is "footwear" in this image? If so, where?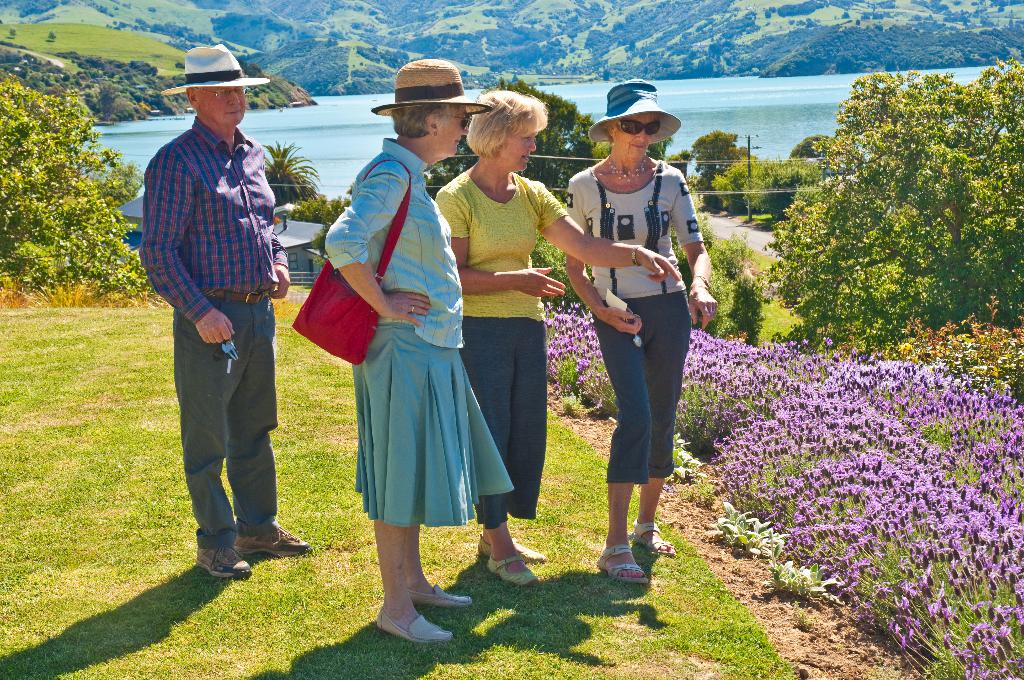
Yes, at [631, 520, 677, 556].
